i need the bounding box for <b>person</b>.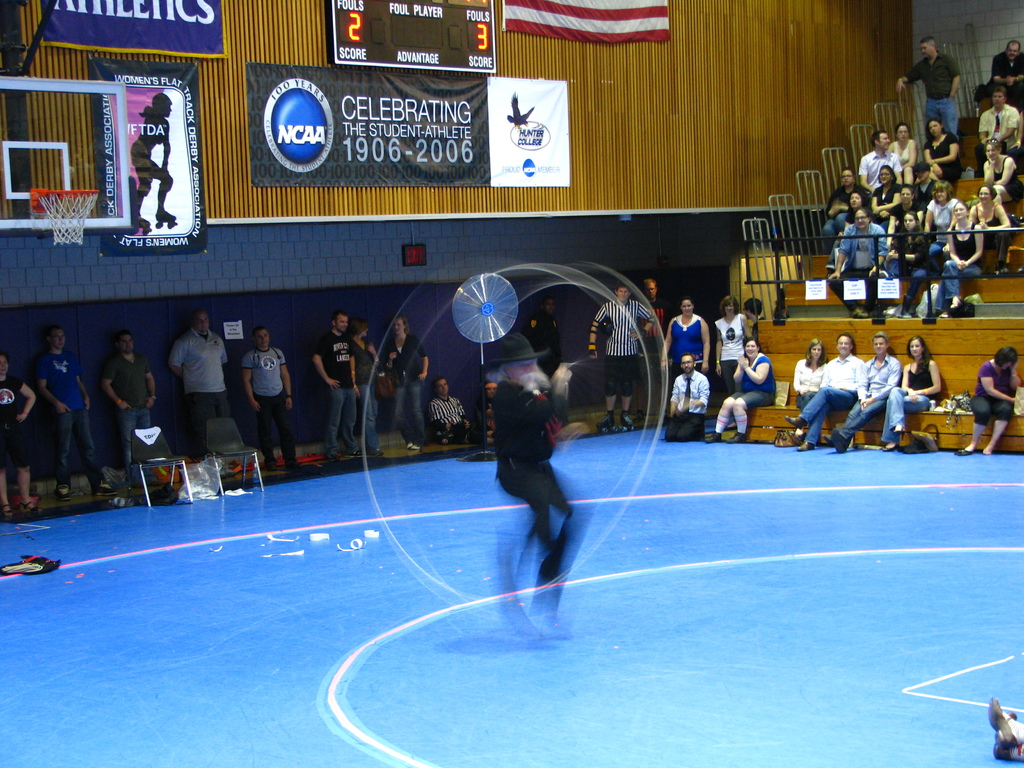
Here it is: box=[165, 303, 231, 462].
